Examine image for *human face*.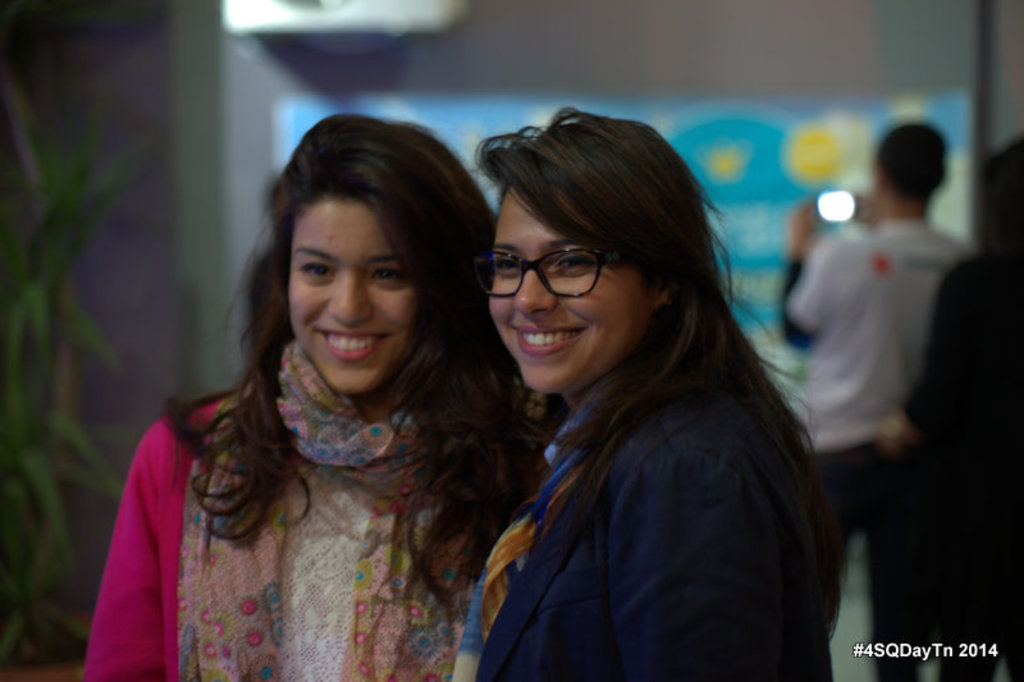
Examination result: box=[489, 192, 657, 404].
